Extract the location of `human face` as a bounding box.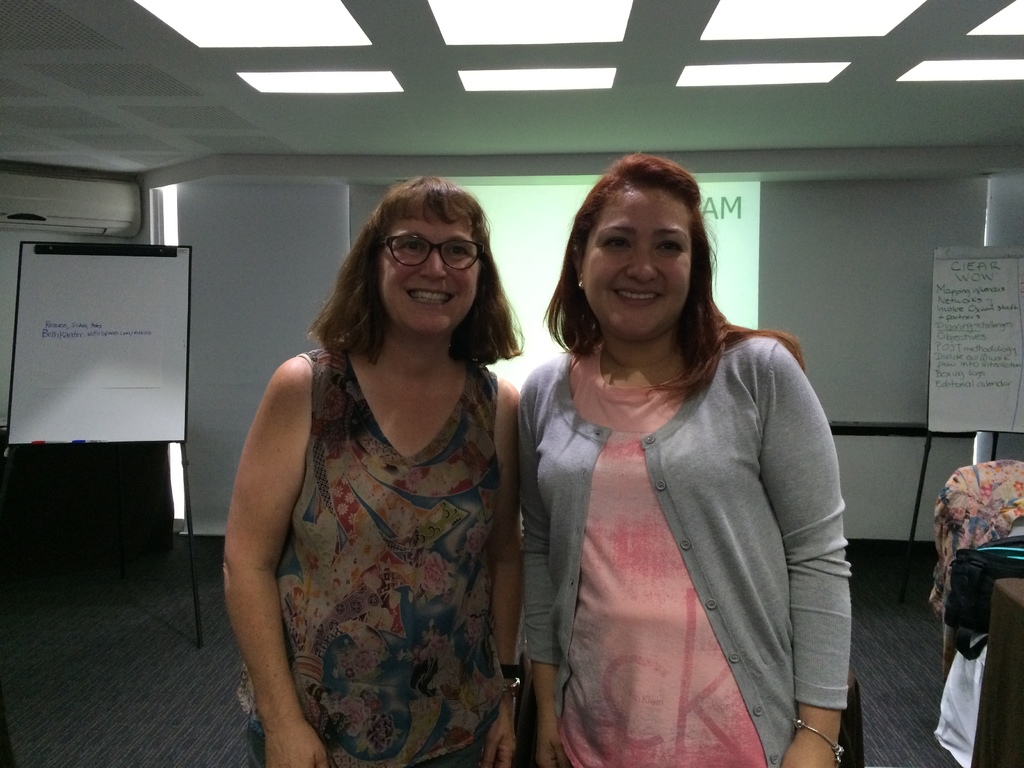
crop(380, 206, 477, 335).
